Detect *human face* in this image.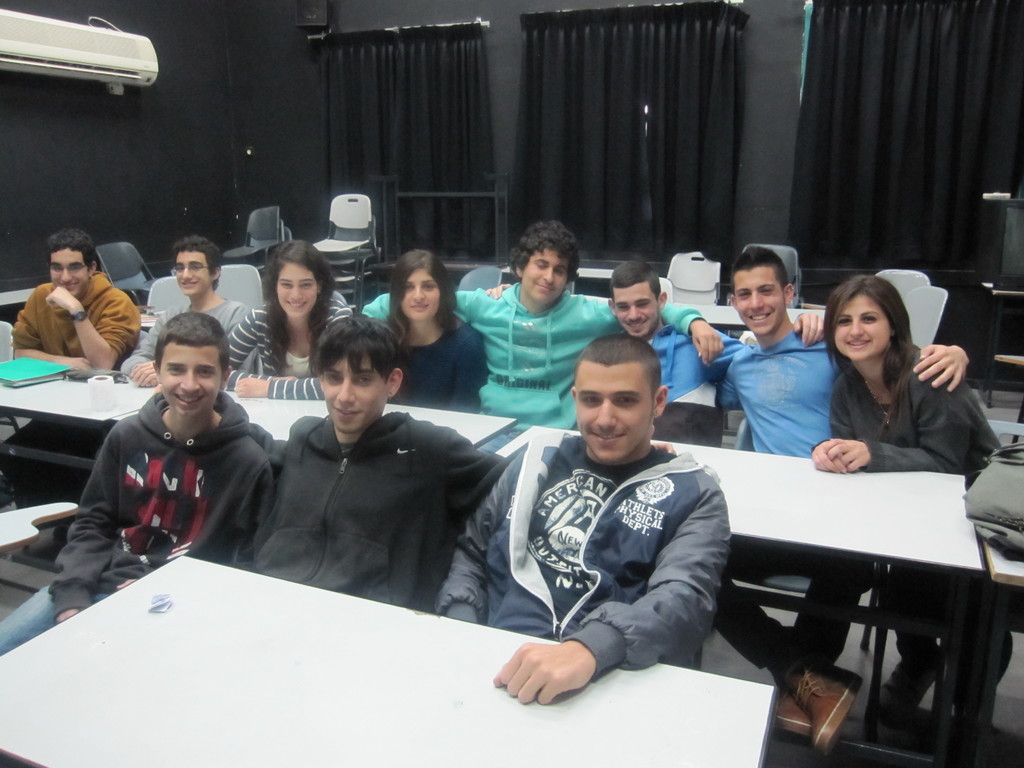
Detection: bbox(403, 273, 440, 320).
